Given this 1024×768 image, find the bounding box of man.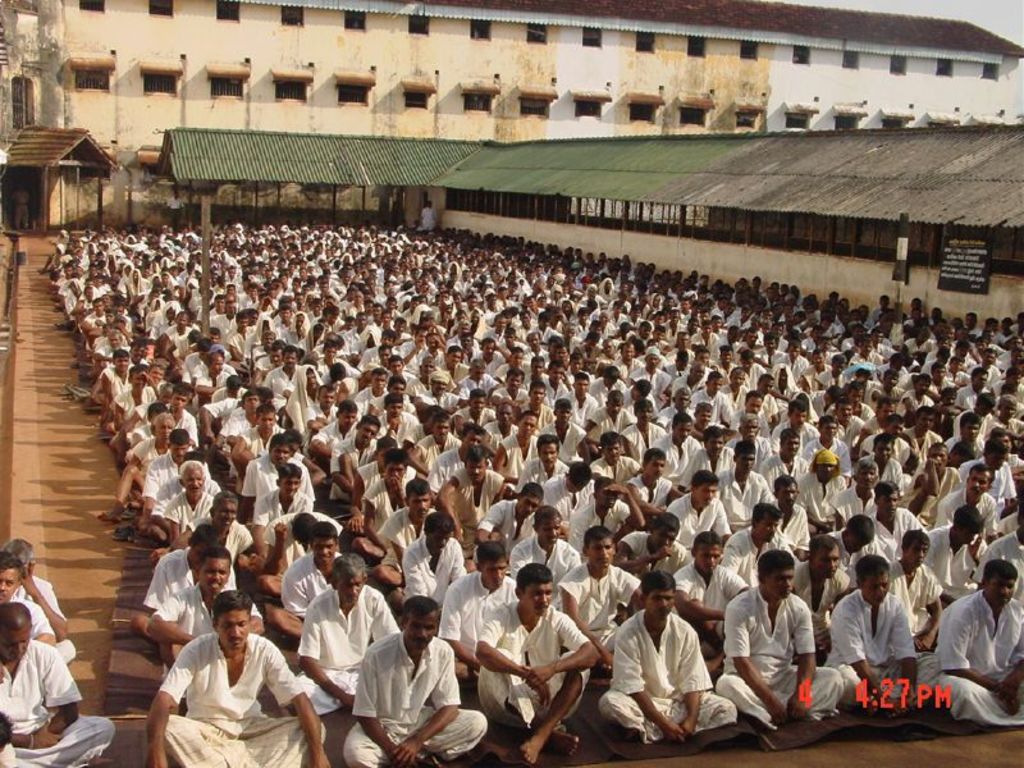
x1=452, y1=387, x2=498, y2=422.
